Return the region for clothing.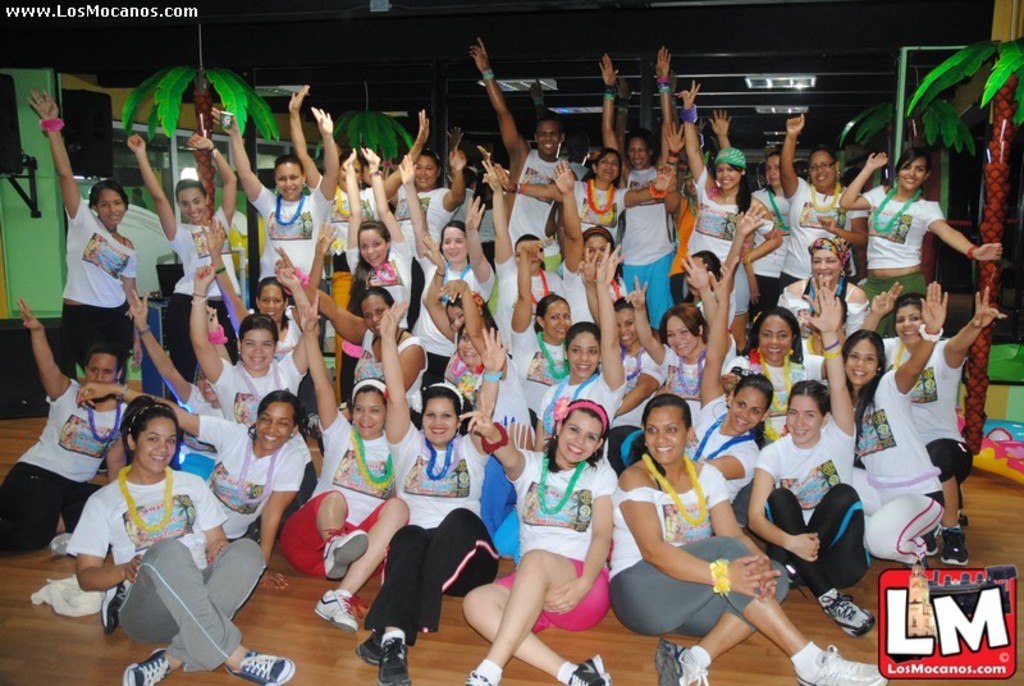
region(179, 372, 220, 430).
